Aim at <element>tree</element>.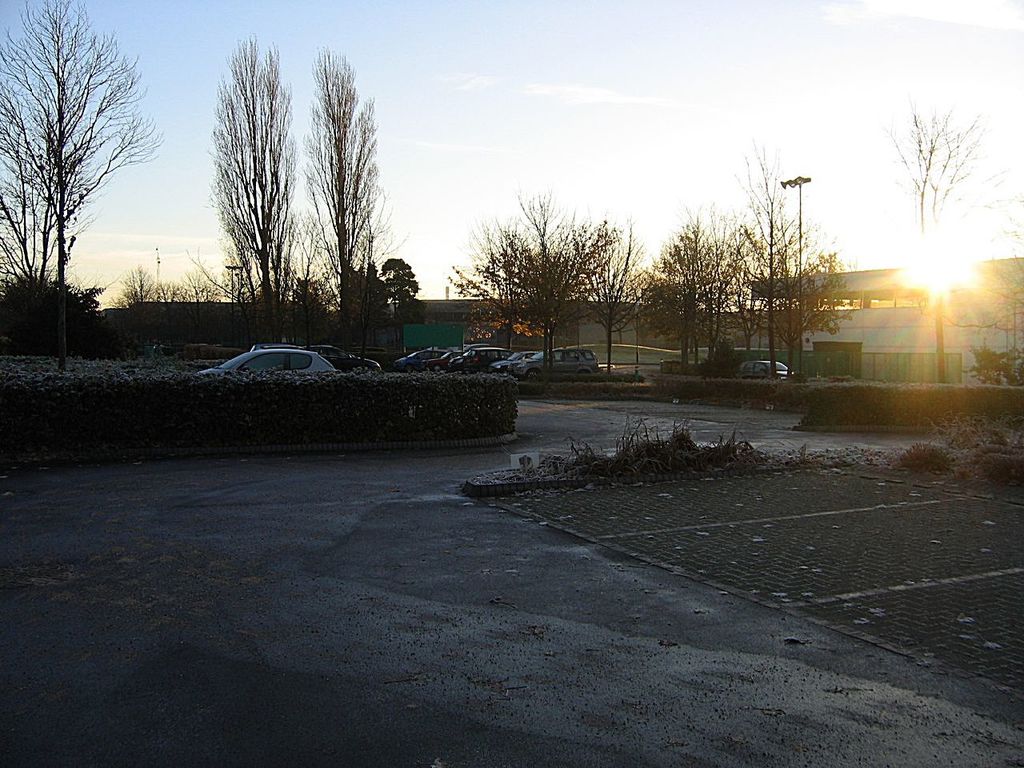
Aimed at x1=687, y1=126, x2=846, y2=379.
